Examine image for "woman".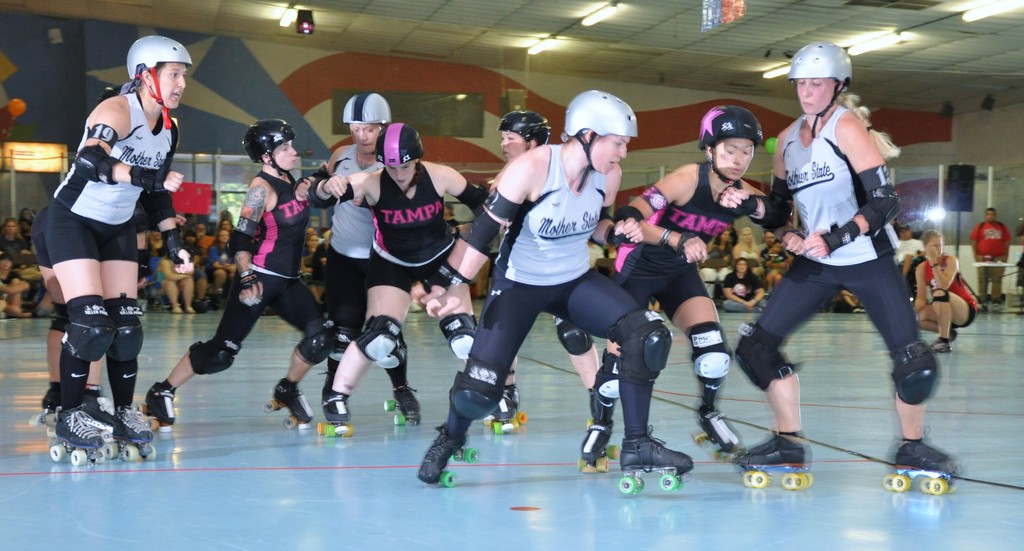
Examination result: left=719, top=260, right=770, bottom=314.
